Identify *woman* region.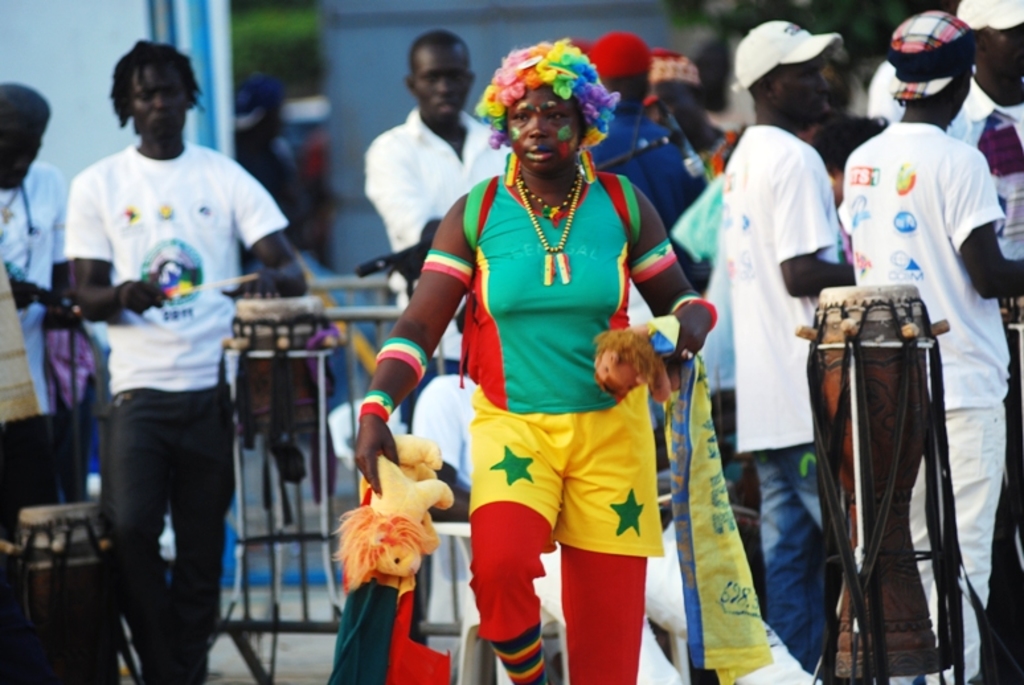
Region: <bbox>369, 37, 716, 665</bbox>.
